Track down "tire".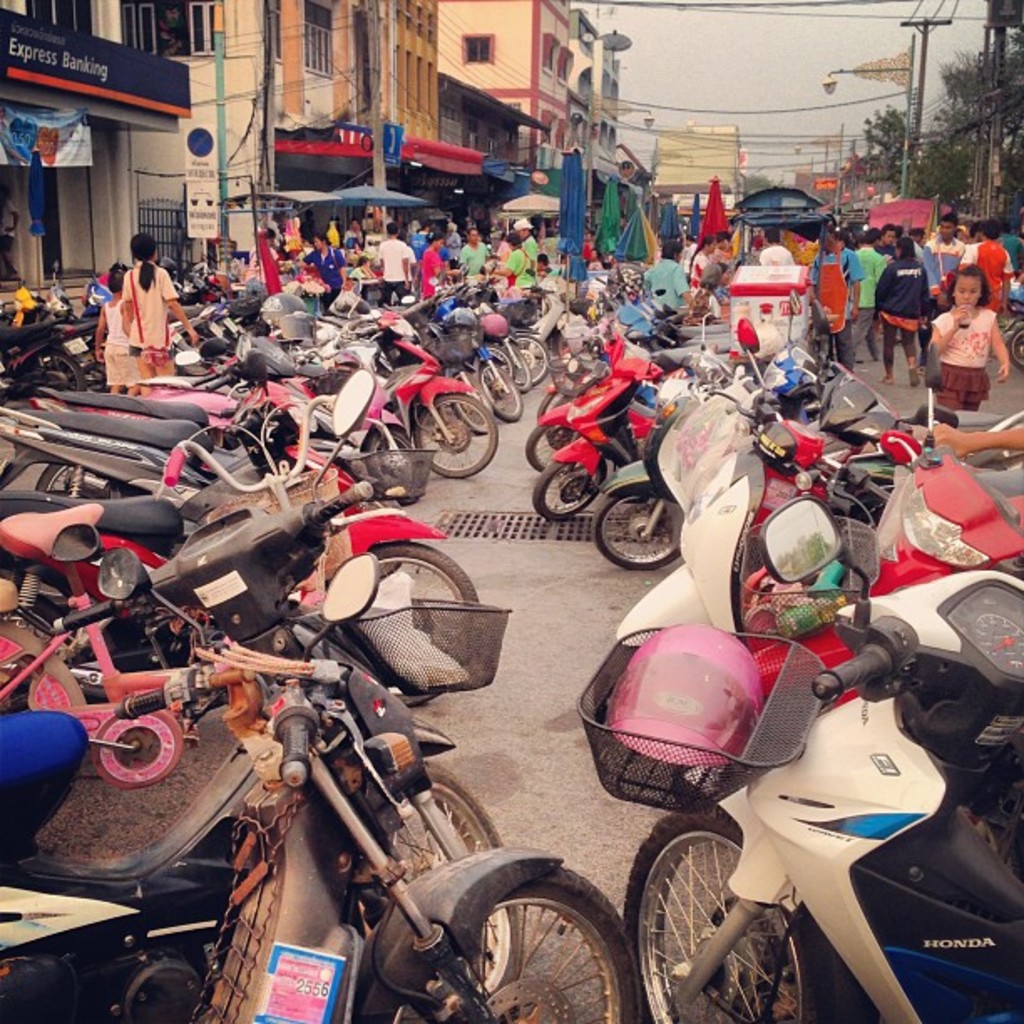
Tracked to 614 803 822 1021.
